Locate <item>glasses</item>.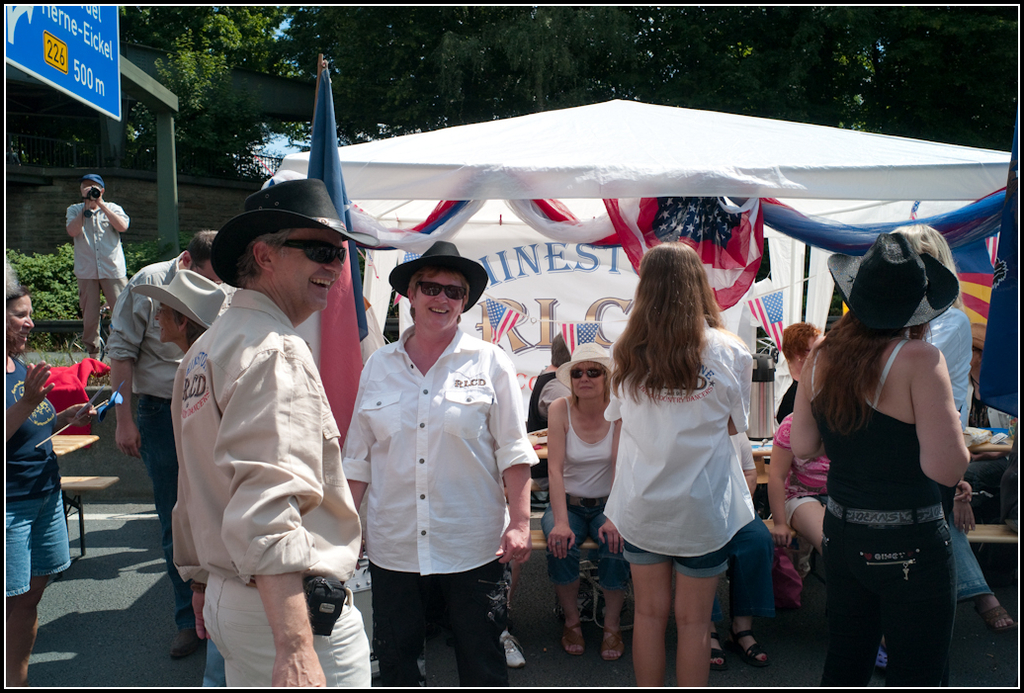
Bounding box: <box>256,235,351,265</box>.
